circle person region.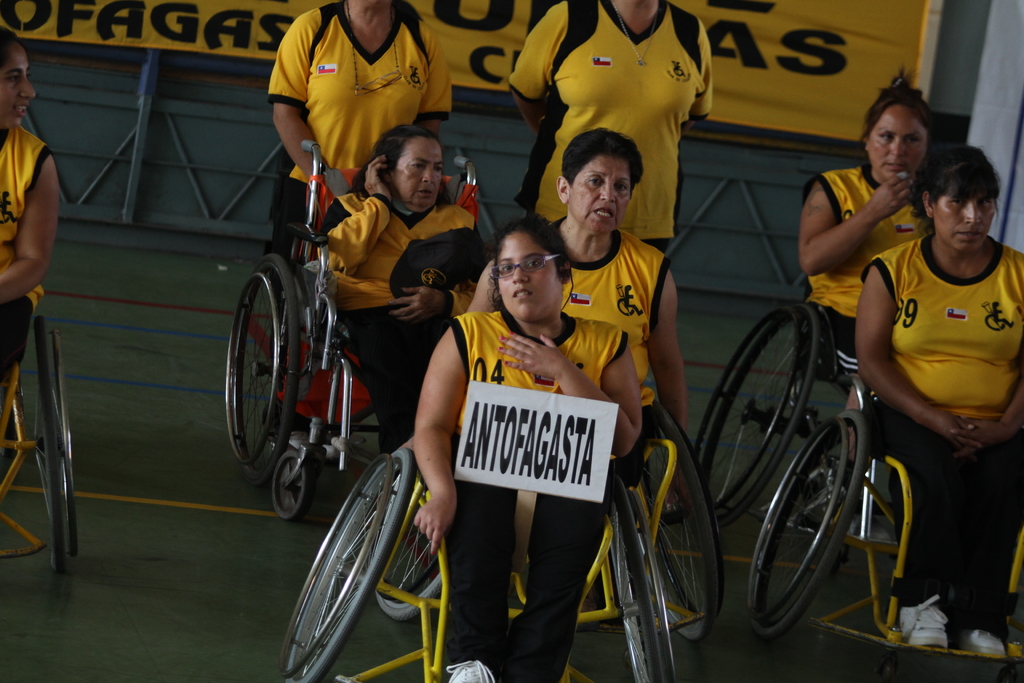
Region: {"x1": 467, "y1": 128, "x2": 691, "y2": 461}.
